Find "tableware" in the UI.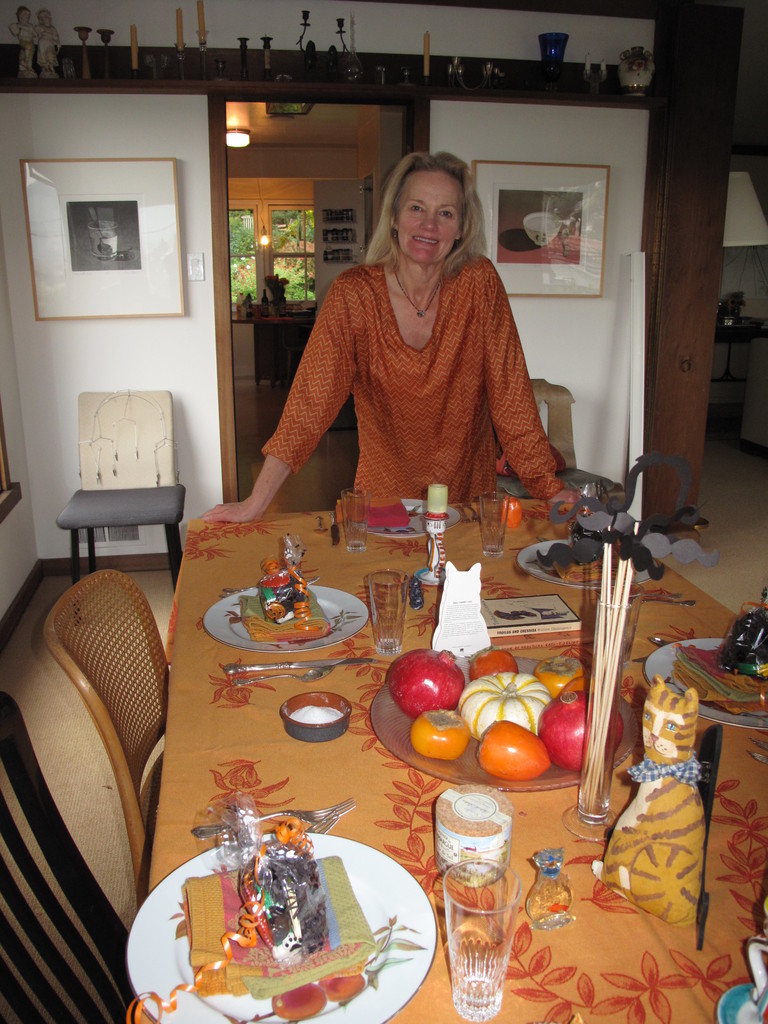
UI element at (left=719, top=986, right=757, bottom=1023).
